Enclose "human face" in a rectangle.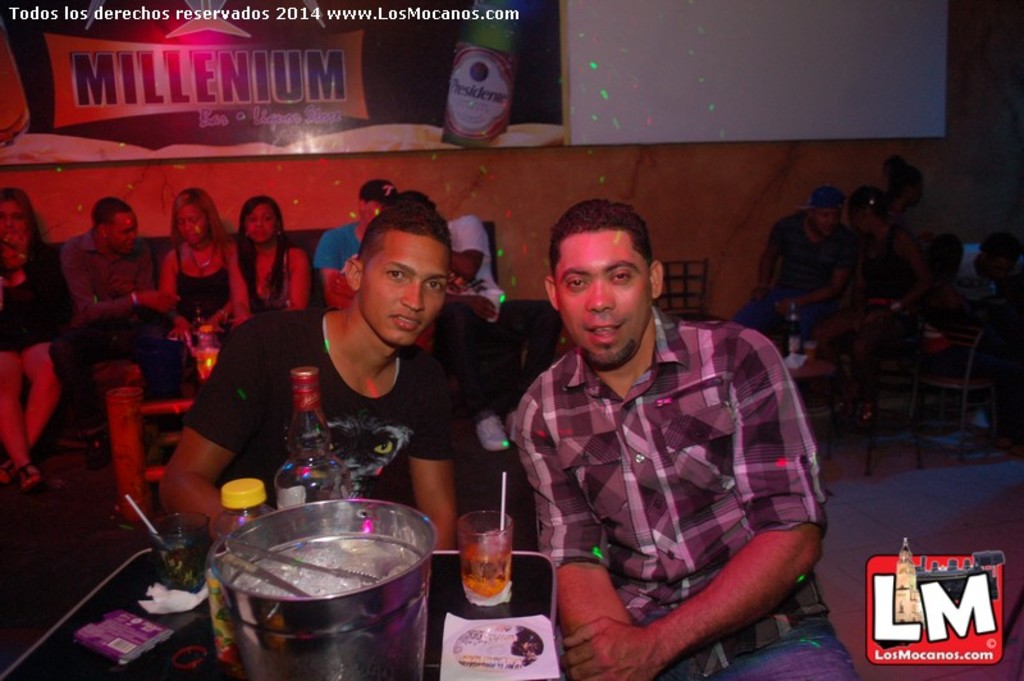
detection(358, 224, 451, 346).
